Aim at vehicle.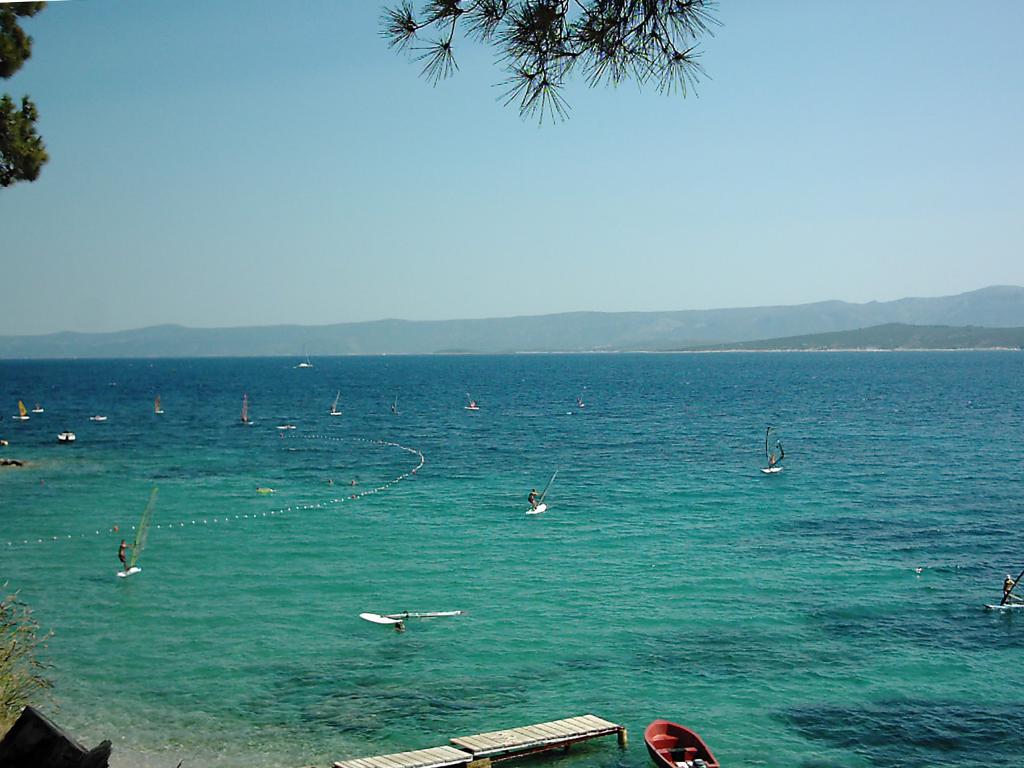
Aimed at detection(272, 414, 298, 433).
